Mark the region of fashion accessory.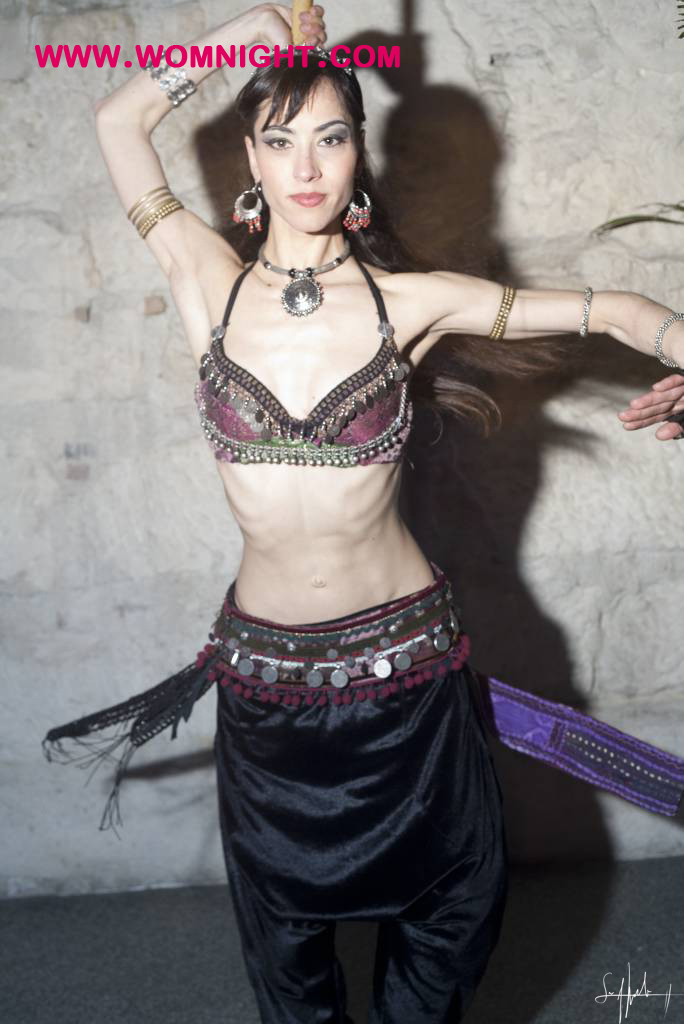
Region: [left=42, top=585, right=474, bottom=837].
